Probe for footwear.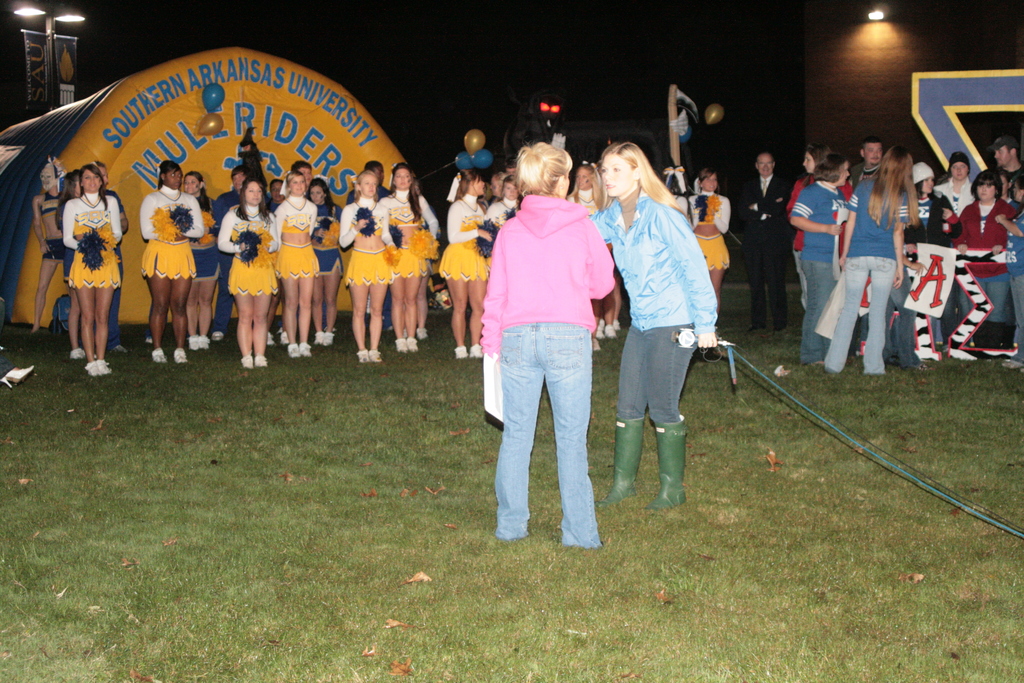
Probe result: crop(302, 342, 314, 357).
